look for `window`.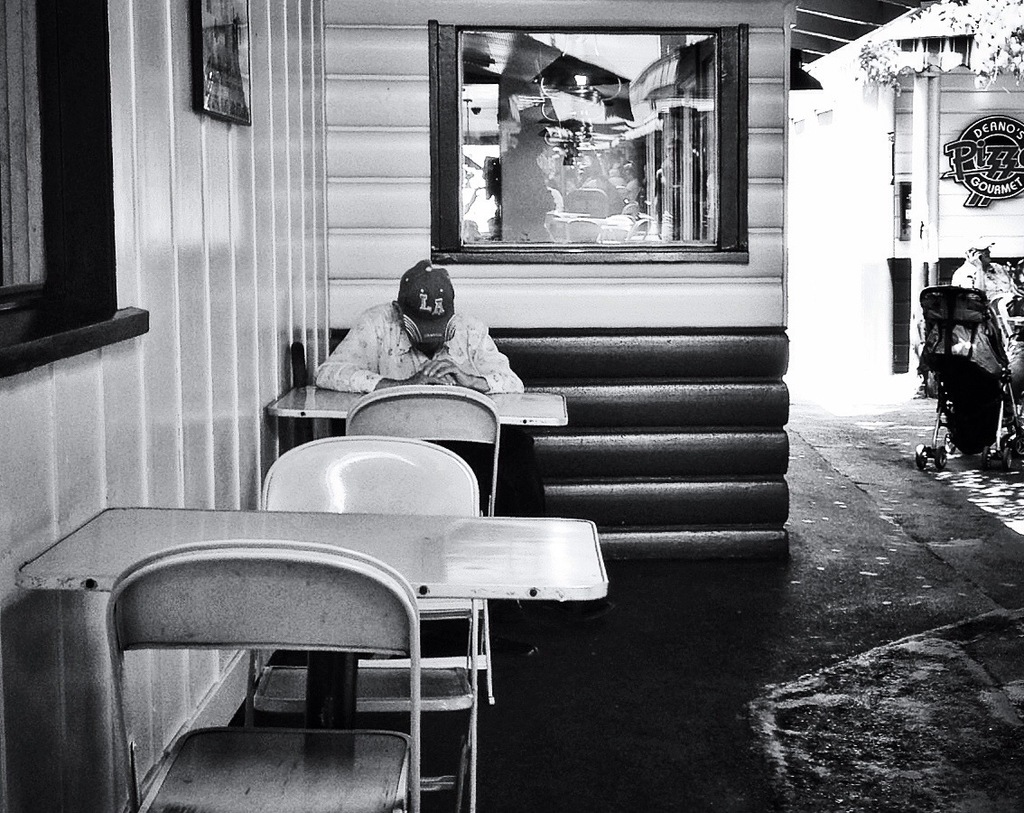
Found: x1=428 y1=21 x2=750 y2=263.
